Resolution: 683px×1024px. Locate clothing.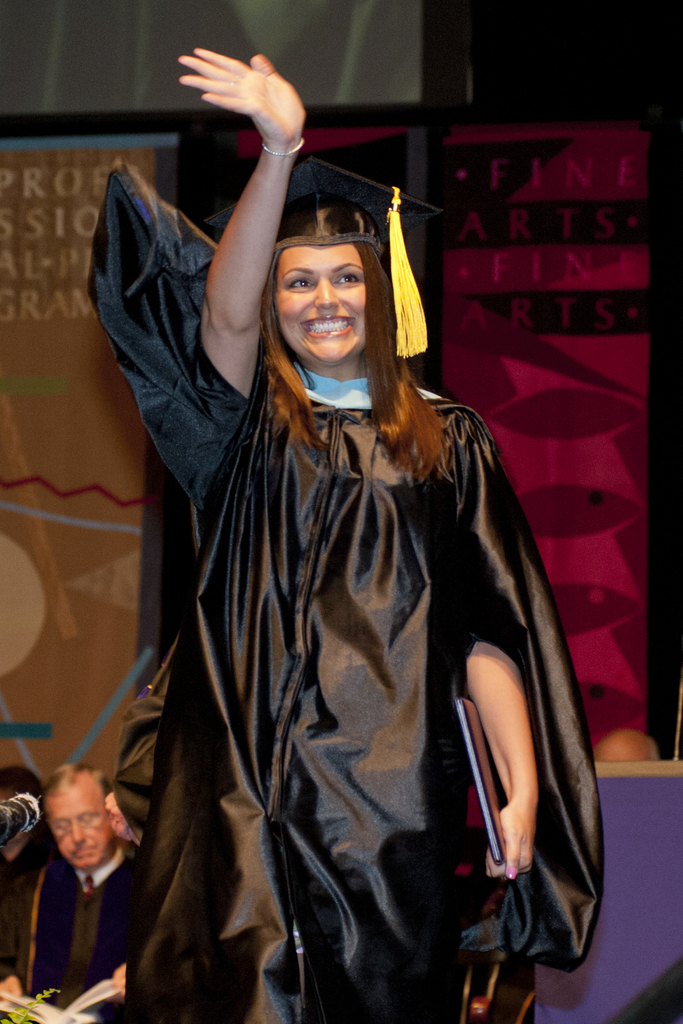
box(0, 838, 140, 998).
